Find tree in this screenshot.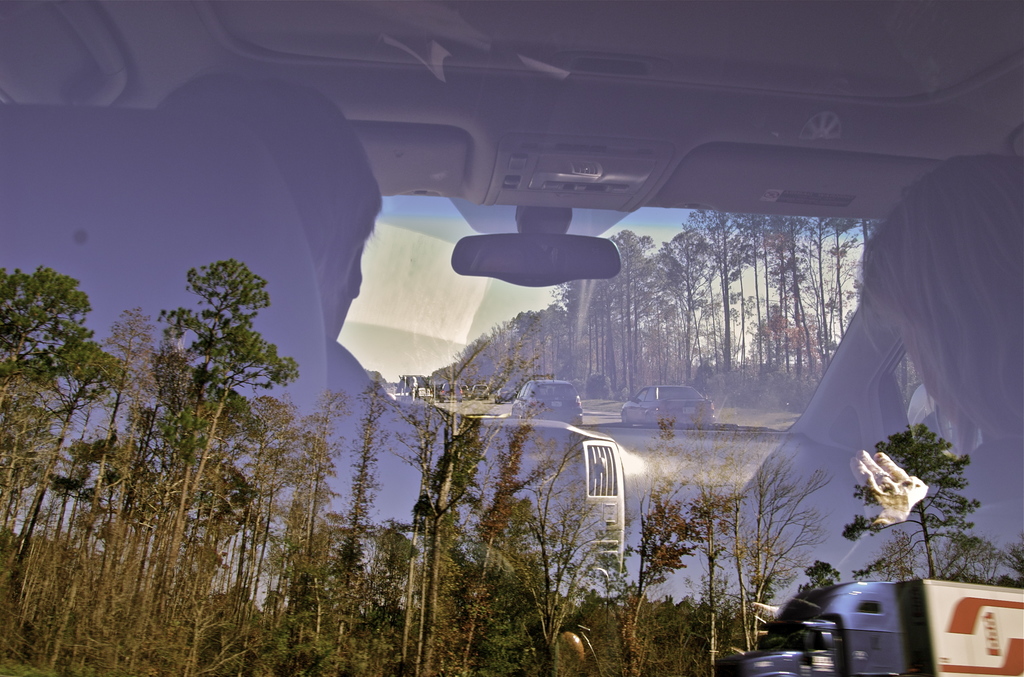
The bounding box for tree is {"x1": 70, "y1": 196, "x2": 340, "y2": 632}.
